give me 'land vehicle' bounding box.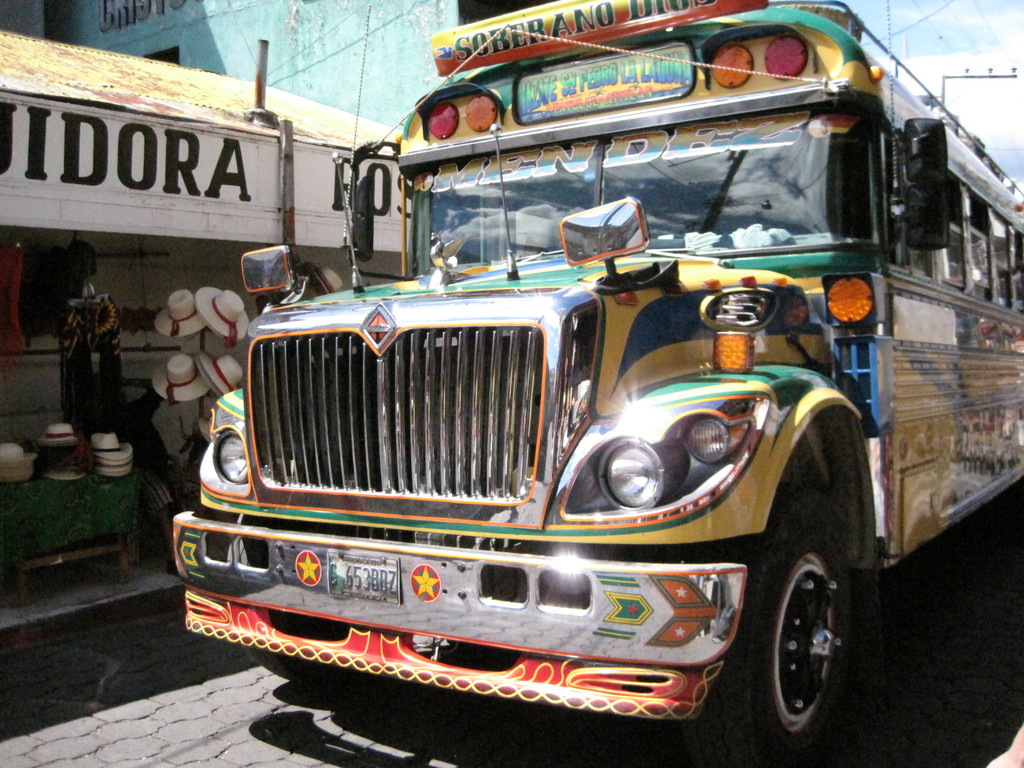
locate(175, 0, 1023, 767).
